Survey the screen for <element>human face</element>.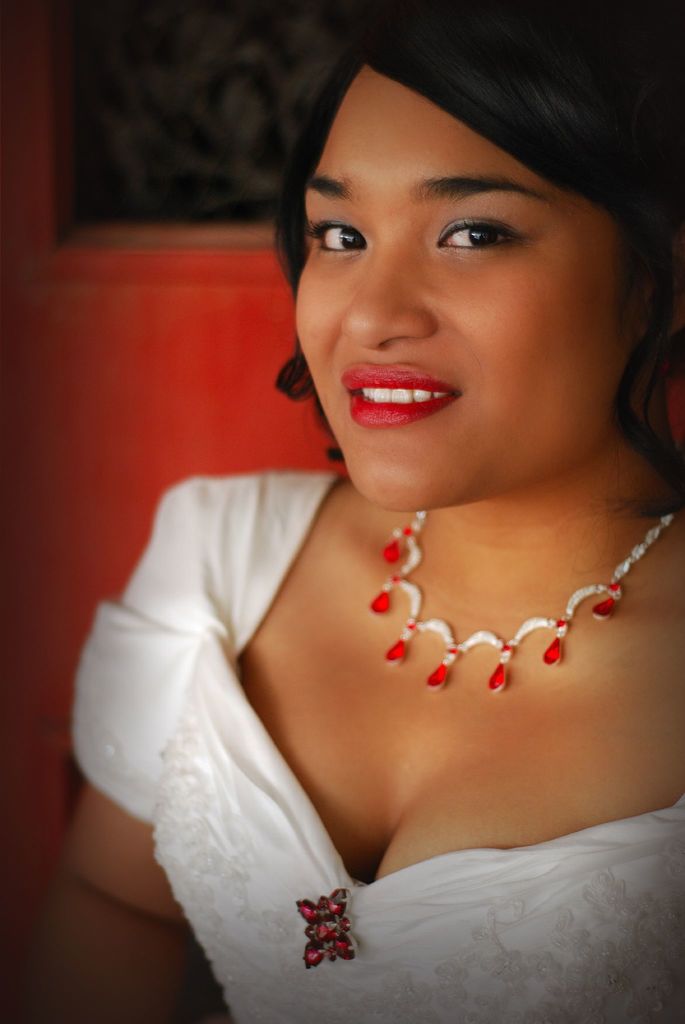
Survey found: (x1=291, y1=56, x2=648, y2=509).
